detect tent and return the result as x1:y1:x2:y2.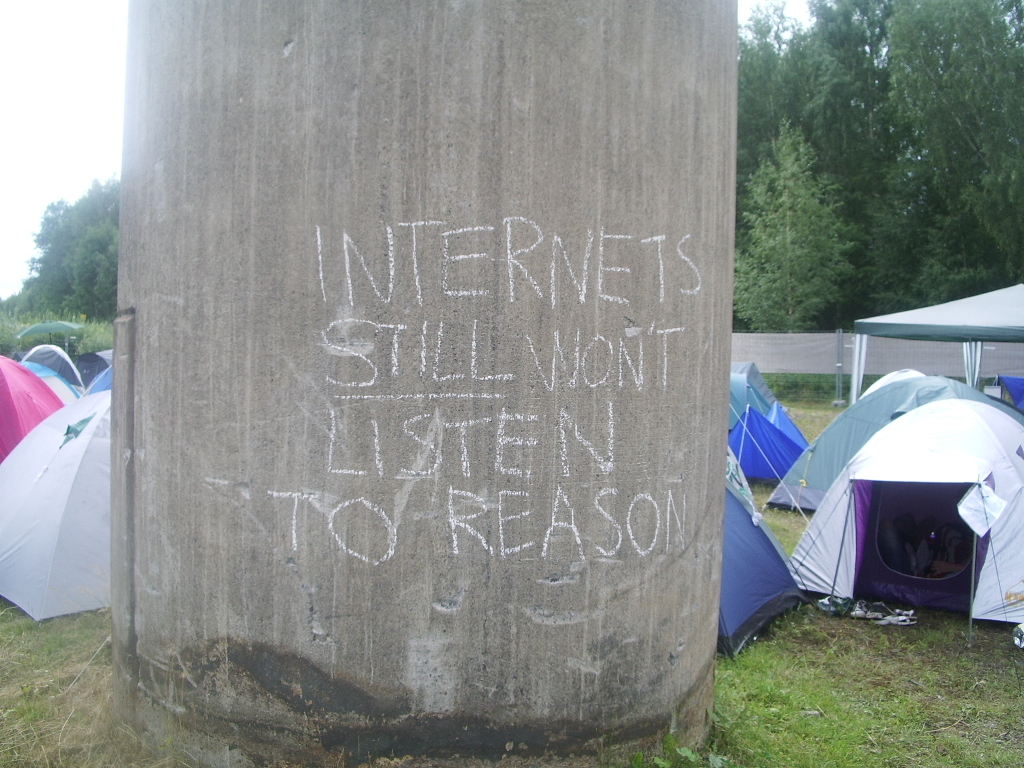
858:365:924:396.
